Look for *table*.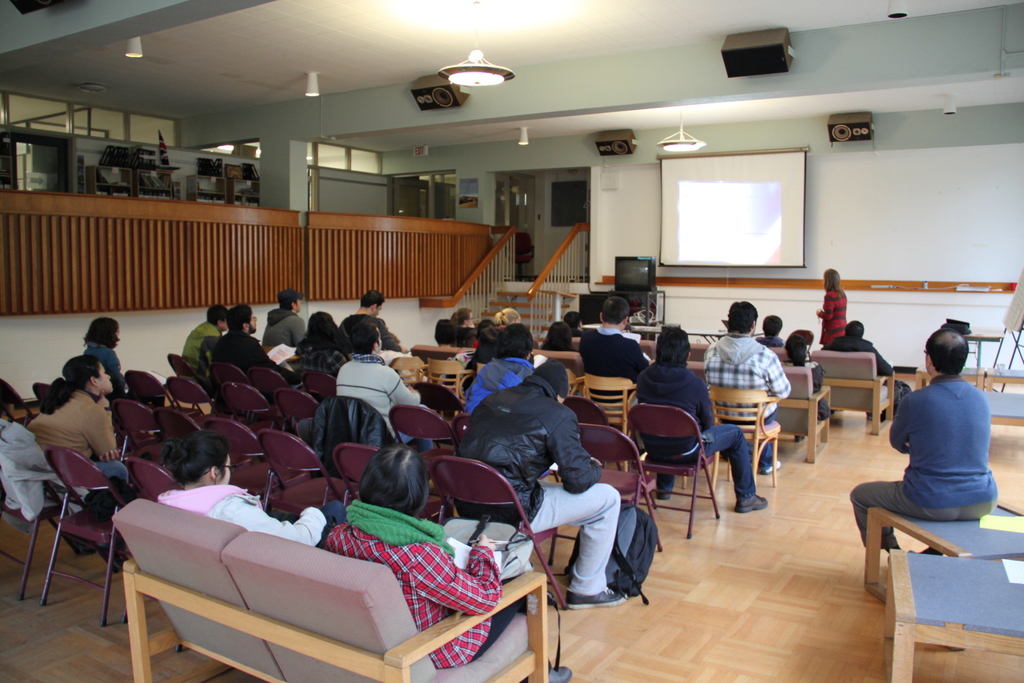
Found: crop(964, 335, 1004, 366).
